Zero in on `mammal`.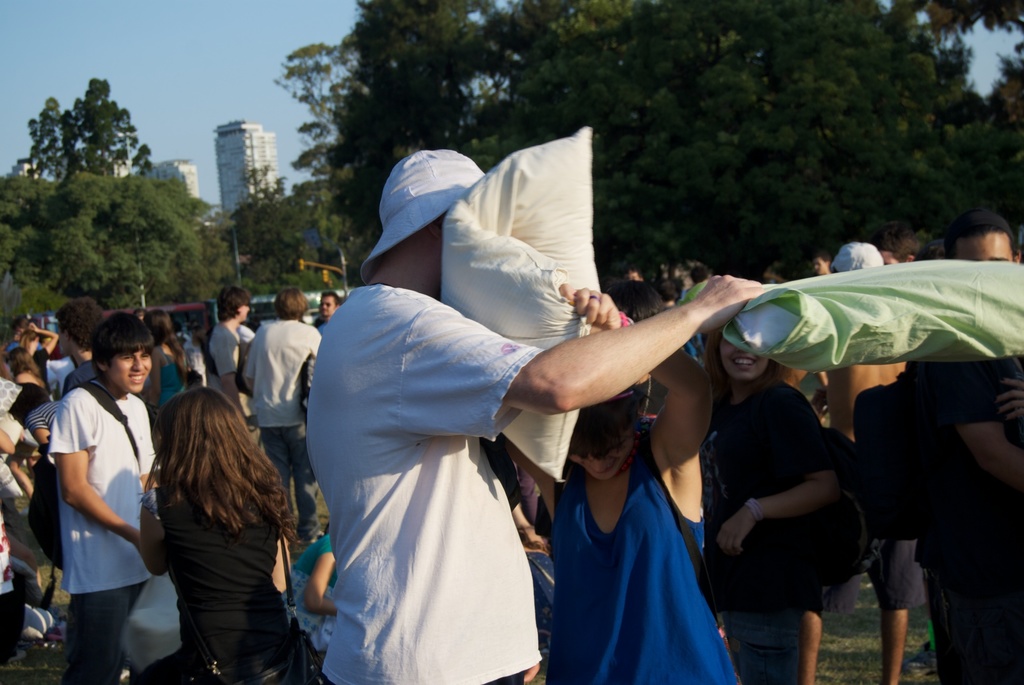
Zeroed in: (209, 290, 262, 407).
